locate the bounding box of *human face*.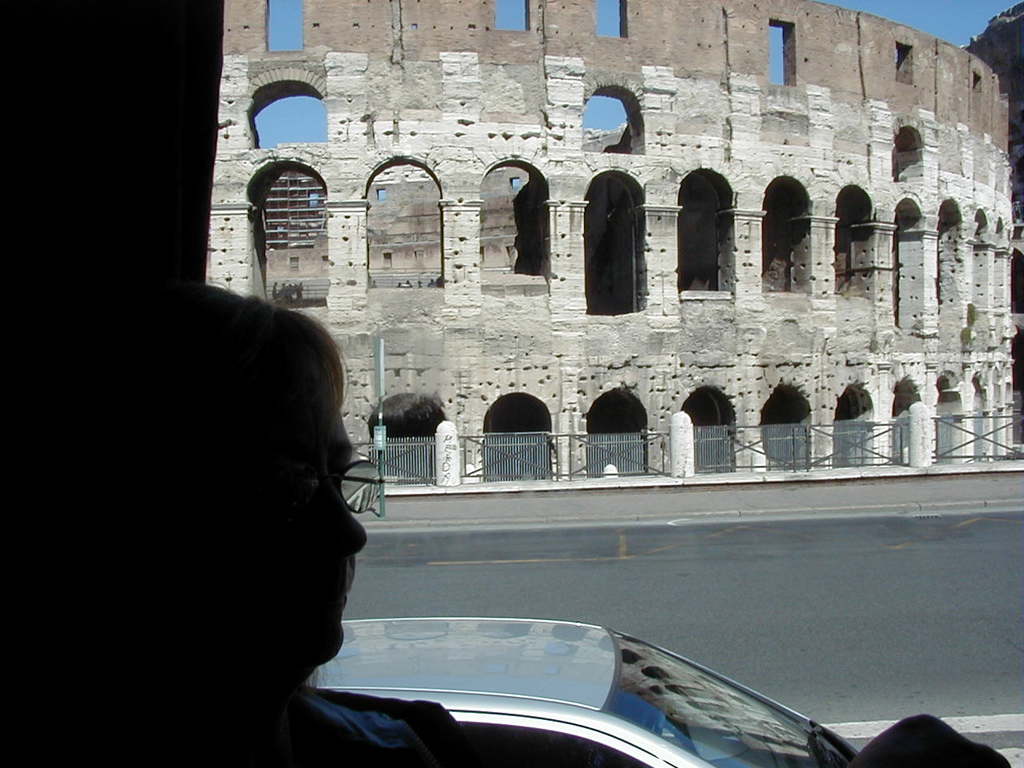
Bounding box: x1=265 y1=385 x2=366 y2=658.
